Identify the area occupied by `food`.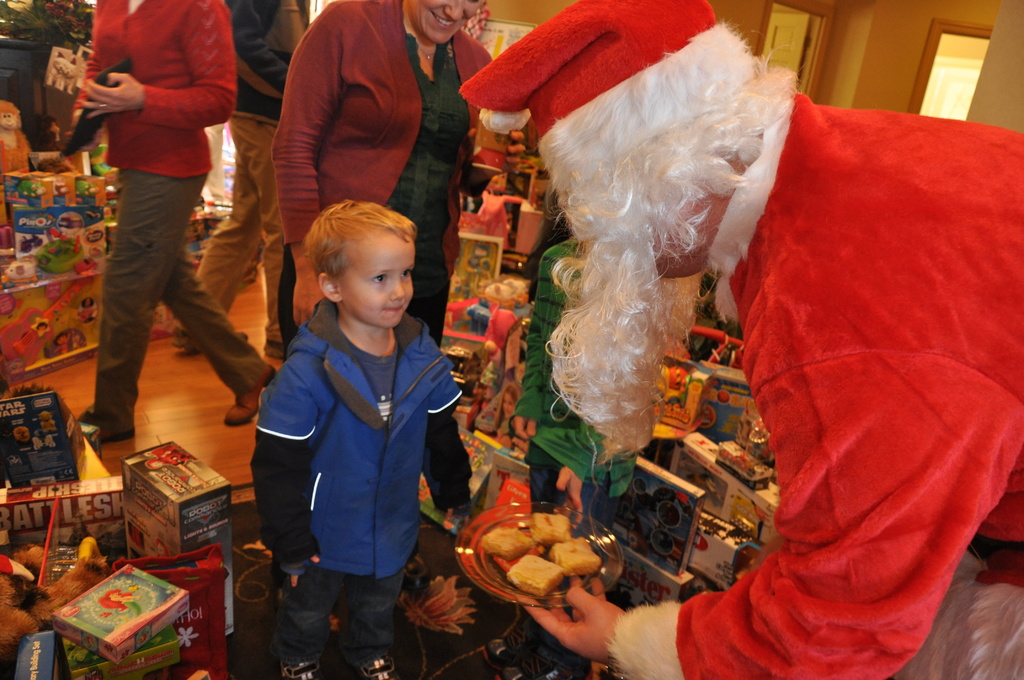
Area: {"left": 483, "top": 523, "right": 535, "bottom": 560}.
